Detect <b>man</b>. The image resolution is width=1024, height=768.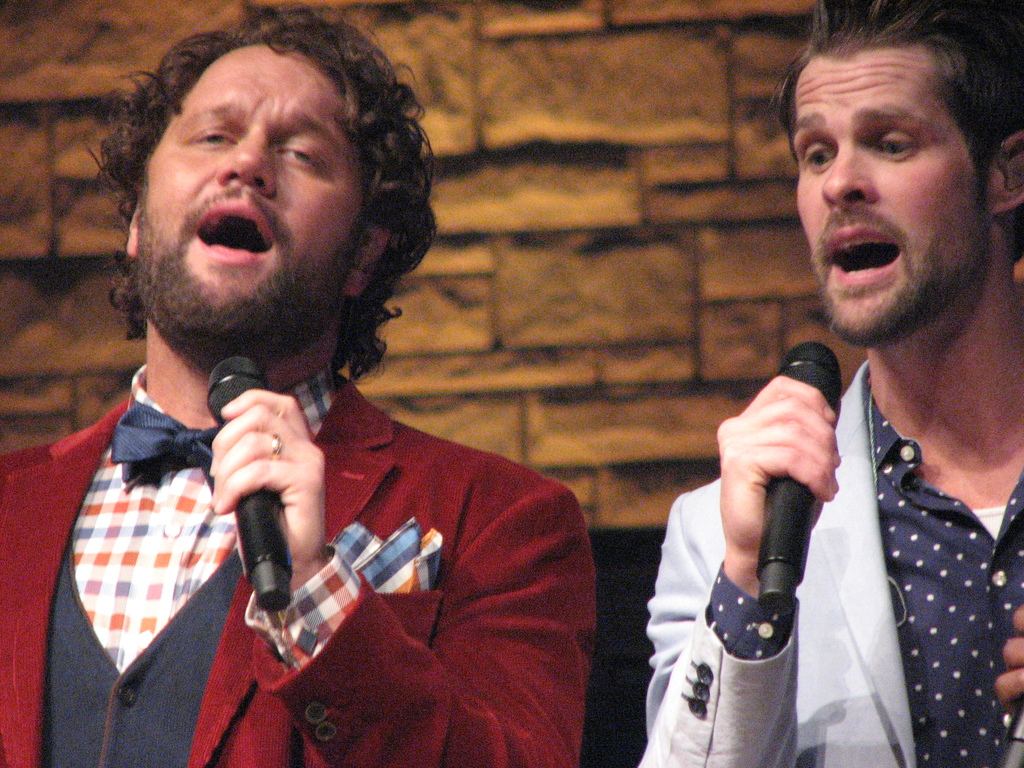
rect(698, 42, 1023, 763).
